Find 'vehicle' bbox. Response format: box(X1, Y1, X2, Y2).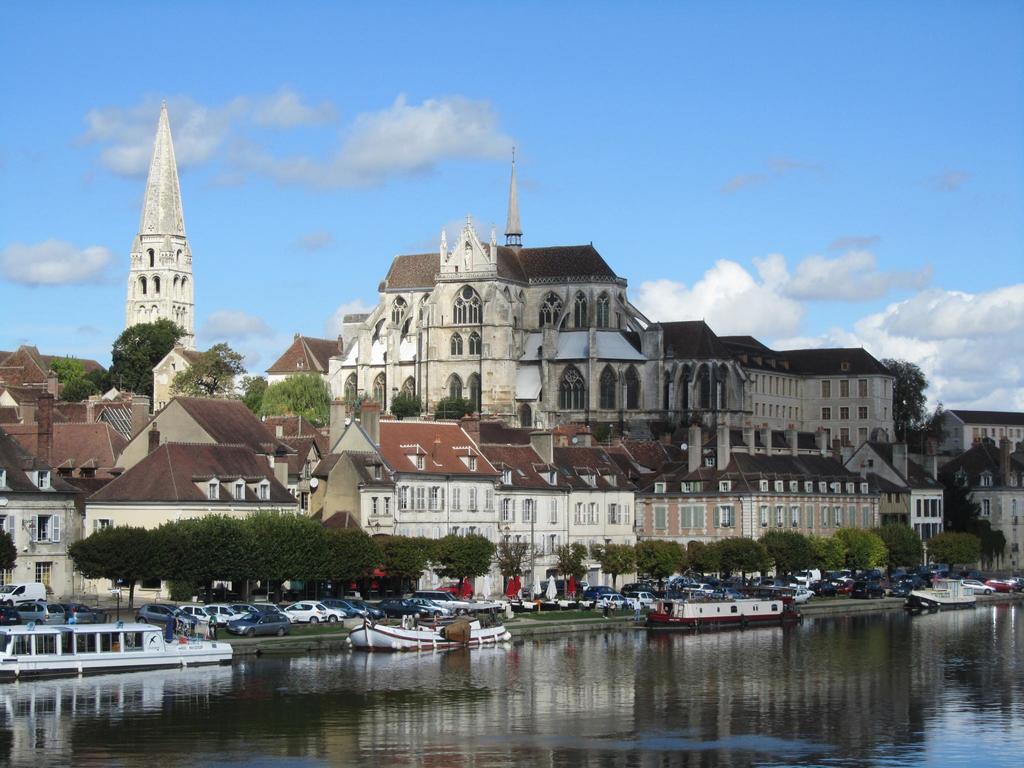
box(246, 603, 301, 620).
